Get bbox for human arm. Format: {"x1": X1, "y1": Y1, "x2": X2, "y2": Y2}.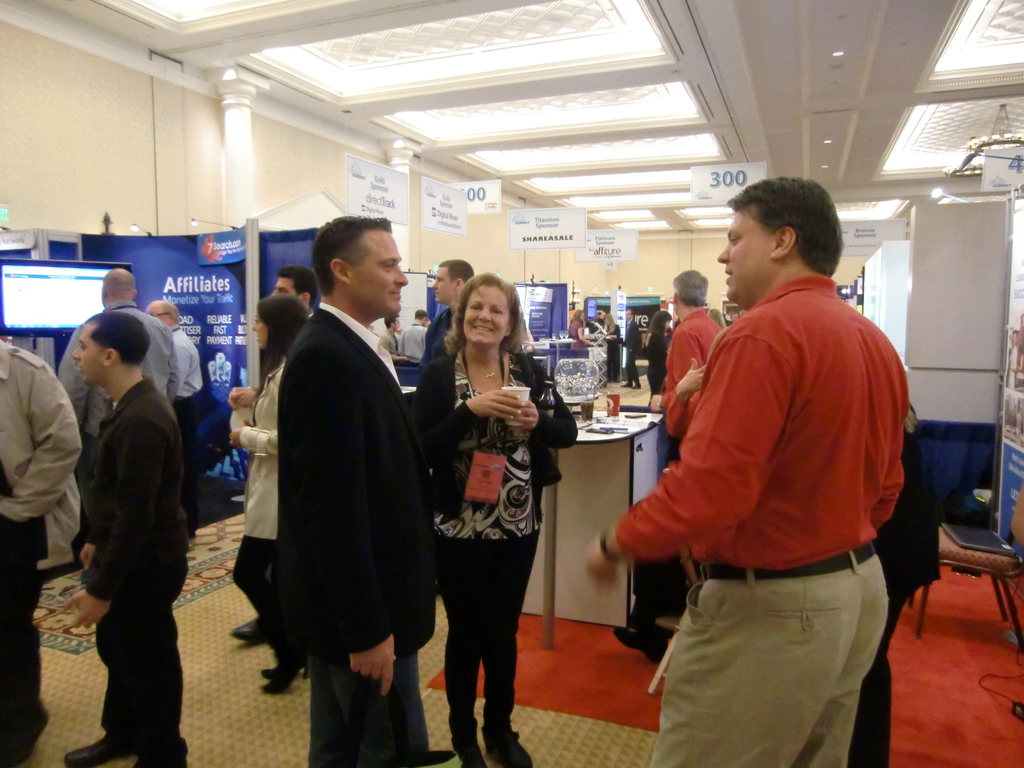
{"x1": 326, "y1": 348, "x2": 396, "y2": 707}.
